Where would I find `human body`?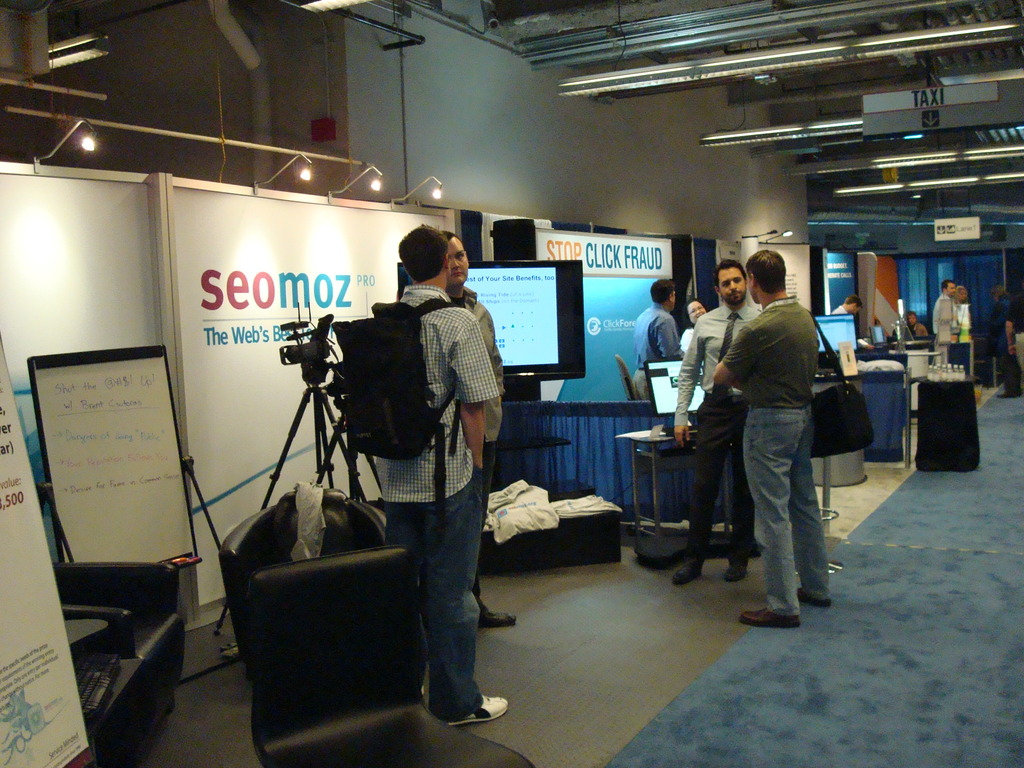
At l=710, t=296, r=832, b=626.
